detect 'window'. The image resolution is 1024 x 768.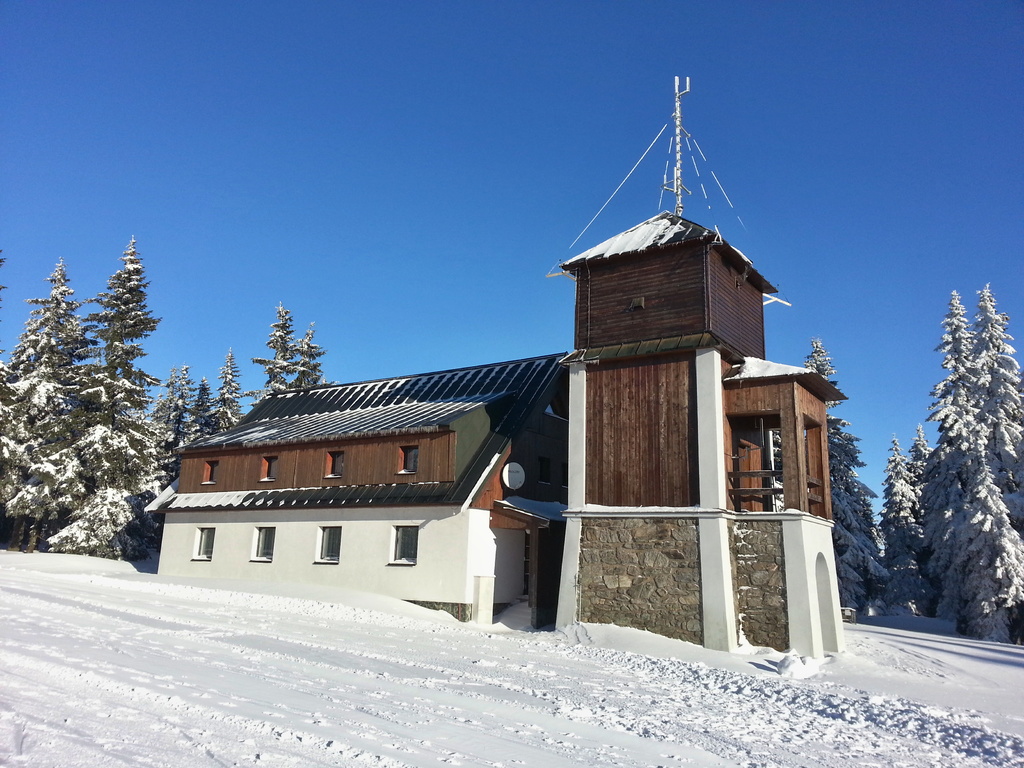
x1=399 y1=445 x2=419 y2=477.
